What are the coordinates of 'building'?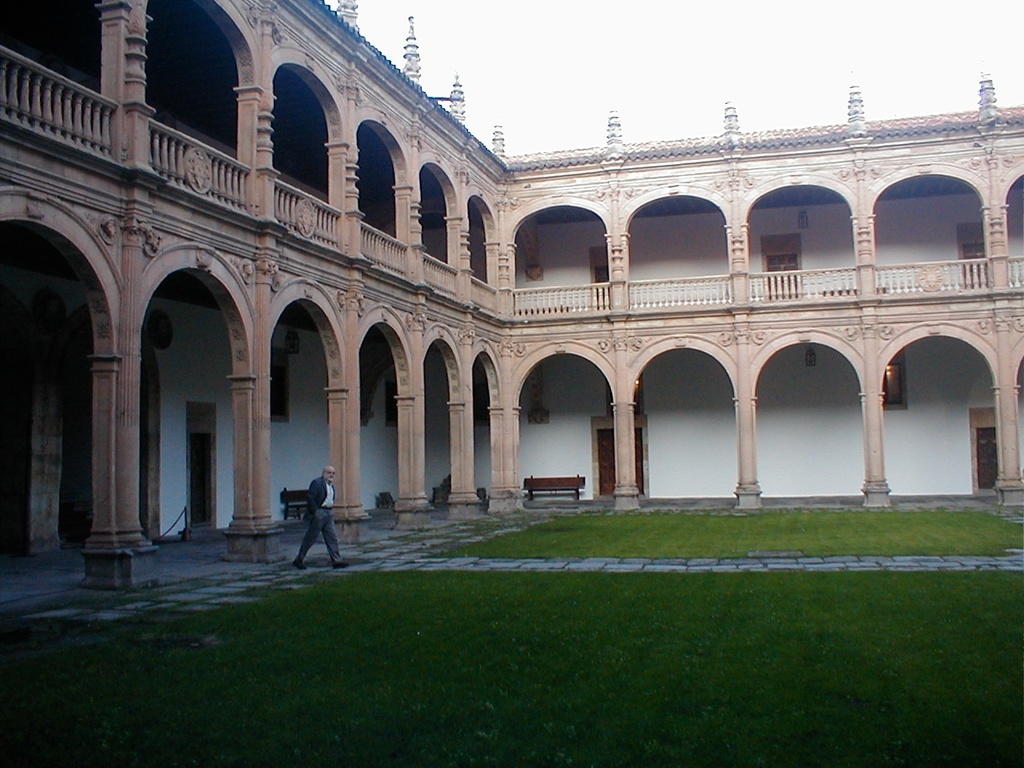
box(0, 0, 1023, 651).
